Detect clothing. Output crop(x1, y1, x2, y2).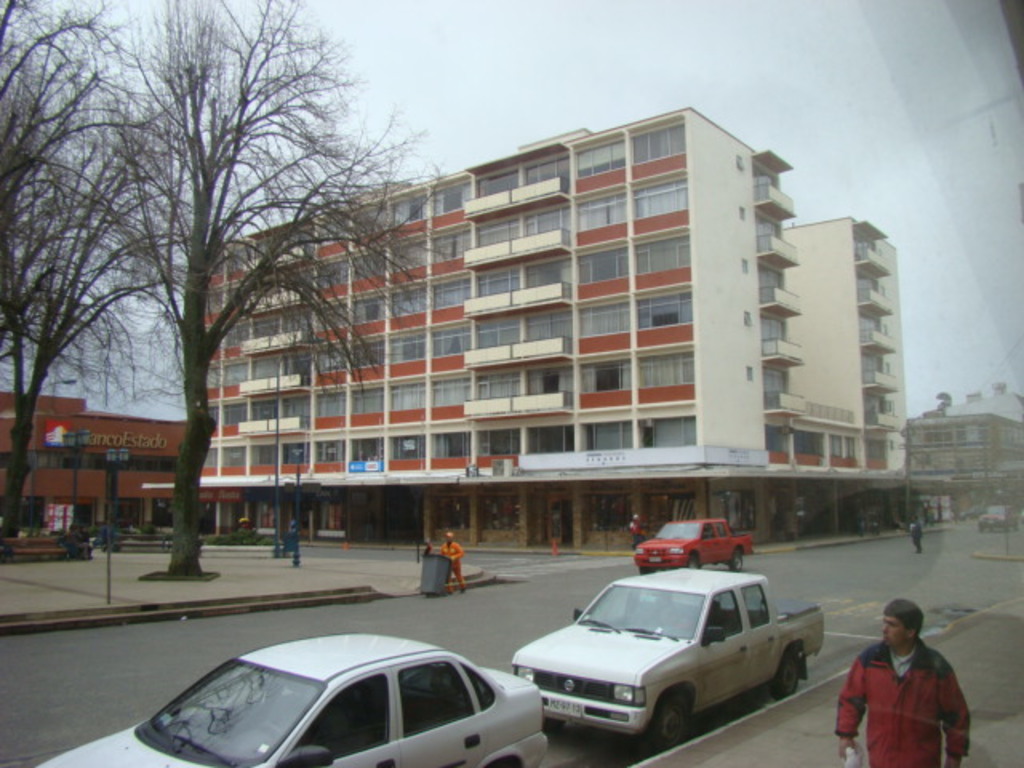
crop(834, 640, 970, 766).
